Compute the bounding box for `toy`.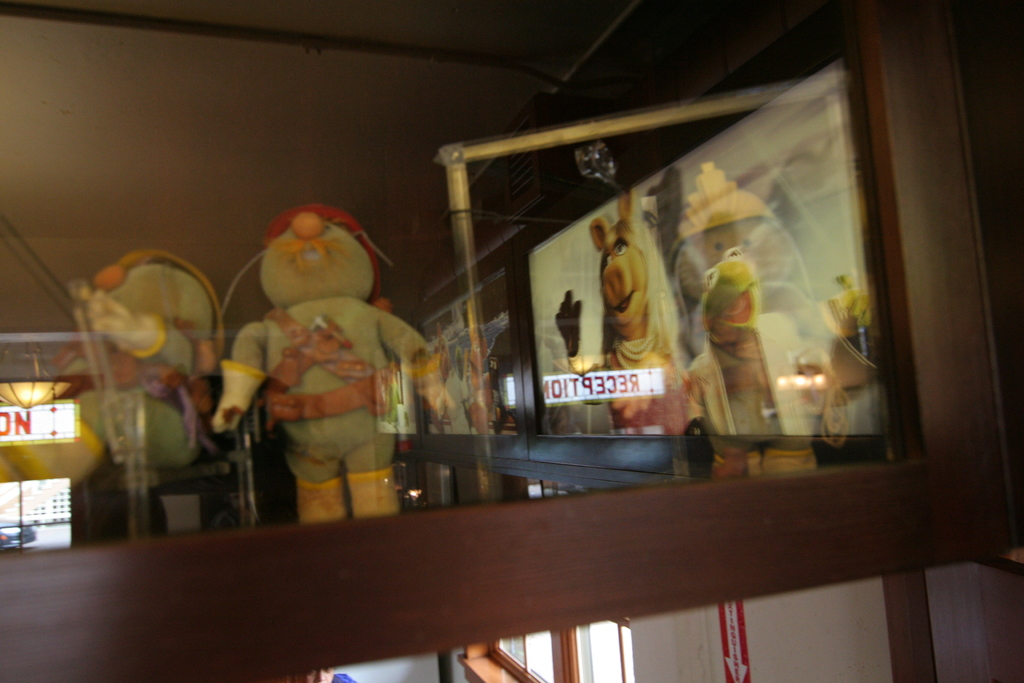
detection(680, 248, 819, 480).
